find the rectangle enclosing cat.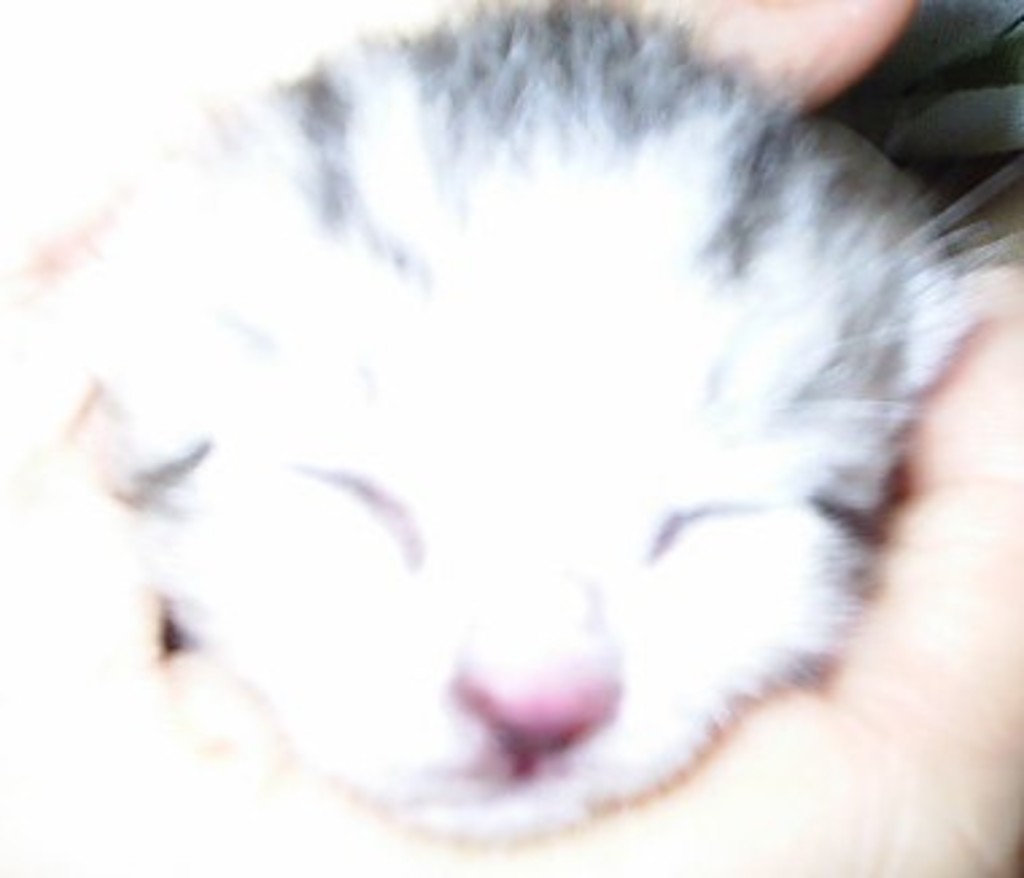
bbox=(13, 0, 1019, 846).
